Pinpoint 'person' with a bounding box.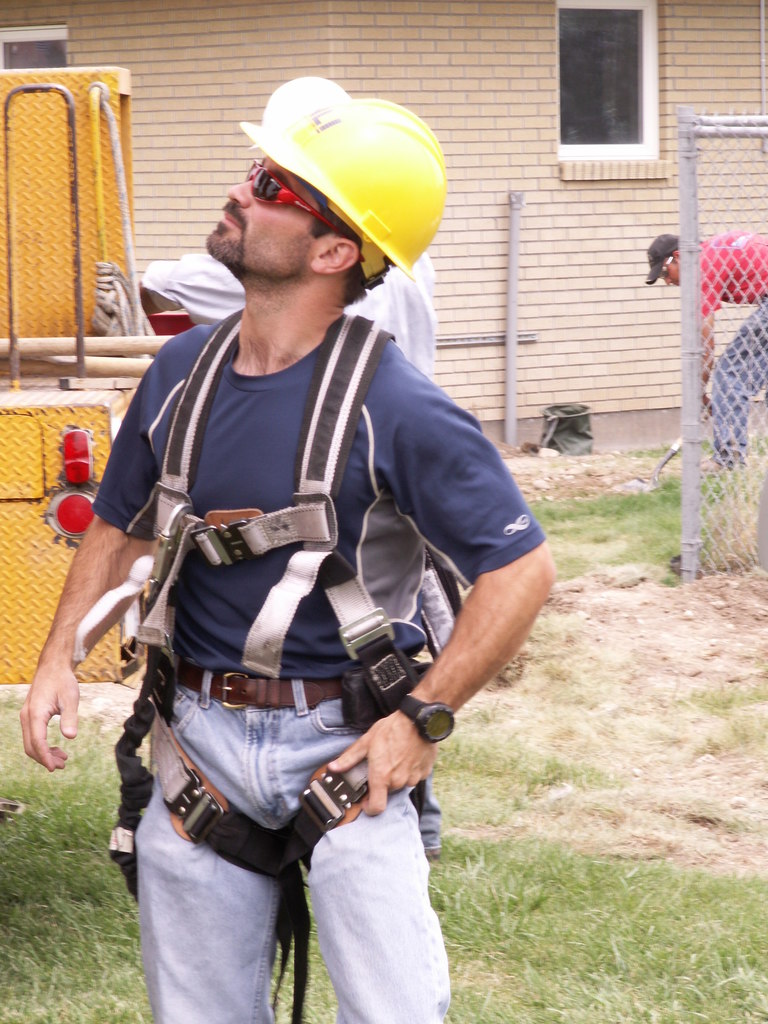
detection(646, 221, 767, 492).
